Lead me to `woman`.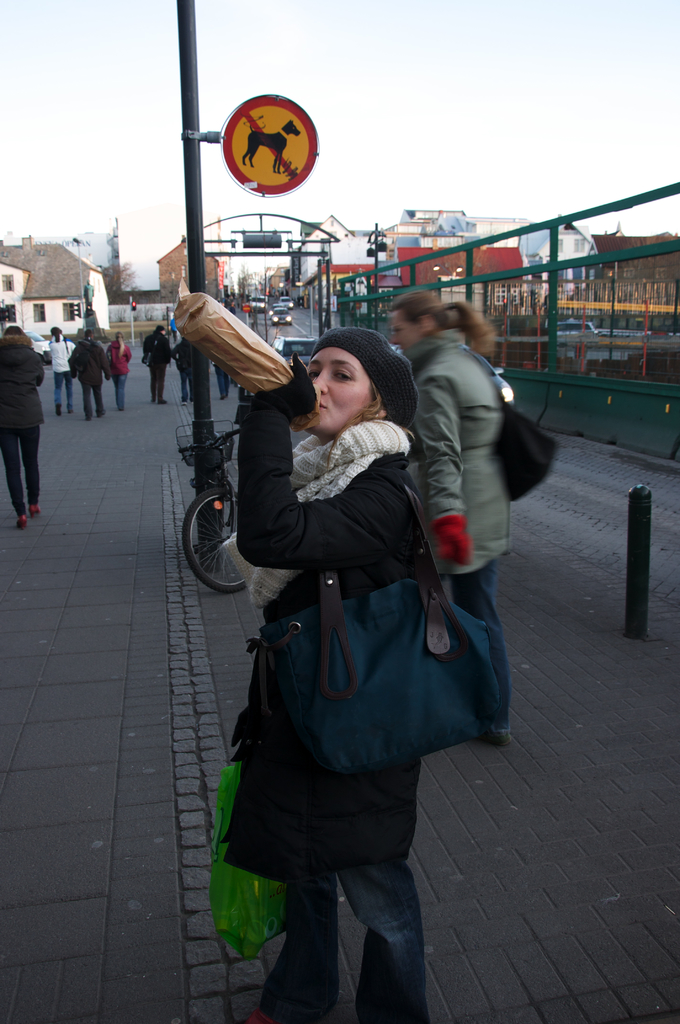
Lead to bbox=(222, 324, 451, 1023).
